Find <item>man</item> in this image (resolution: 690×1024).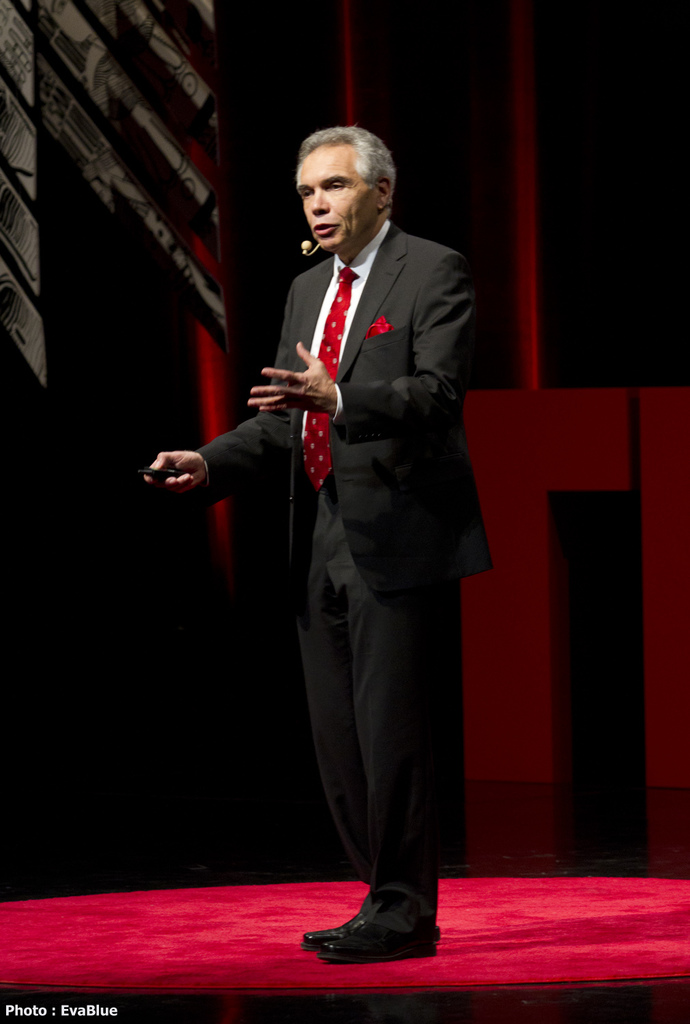
[139, 126, 444, 967].
